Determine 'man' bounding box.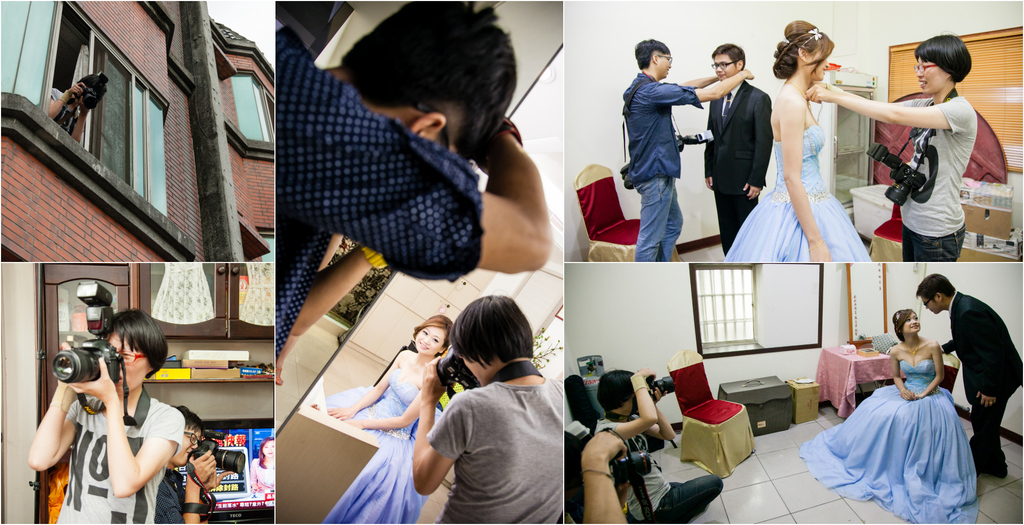
Determined: <box>149,404,232,524</box>.
